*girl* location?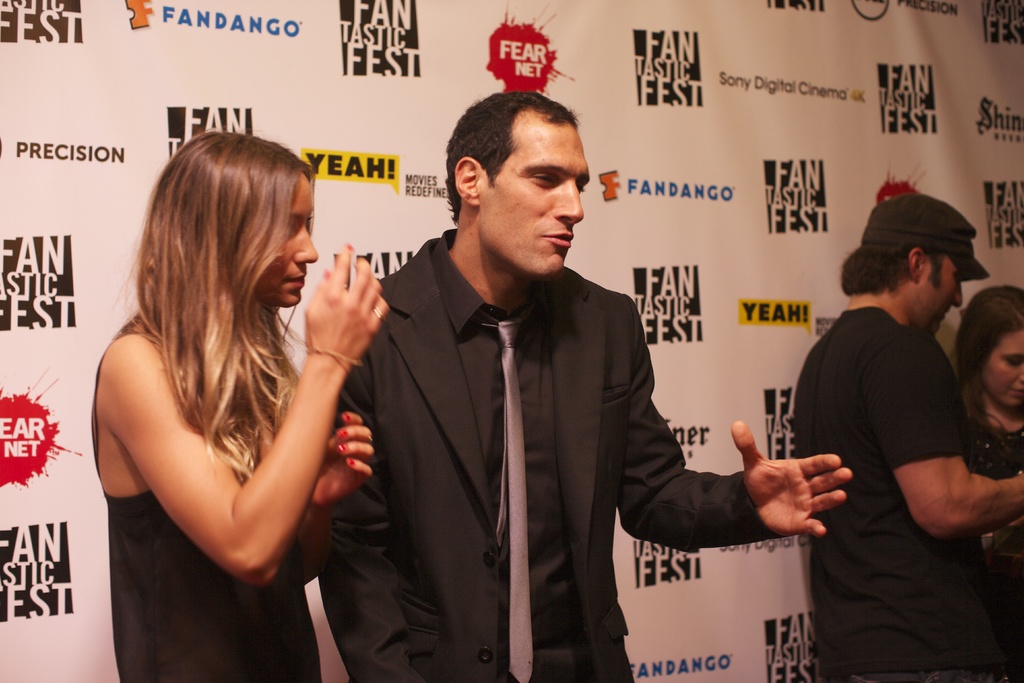
939 277 1023 682
